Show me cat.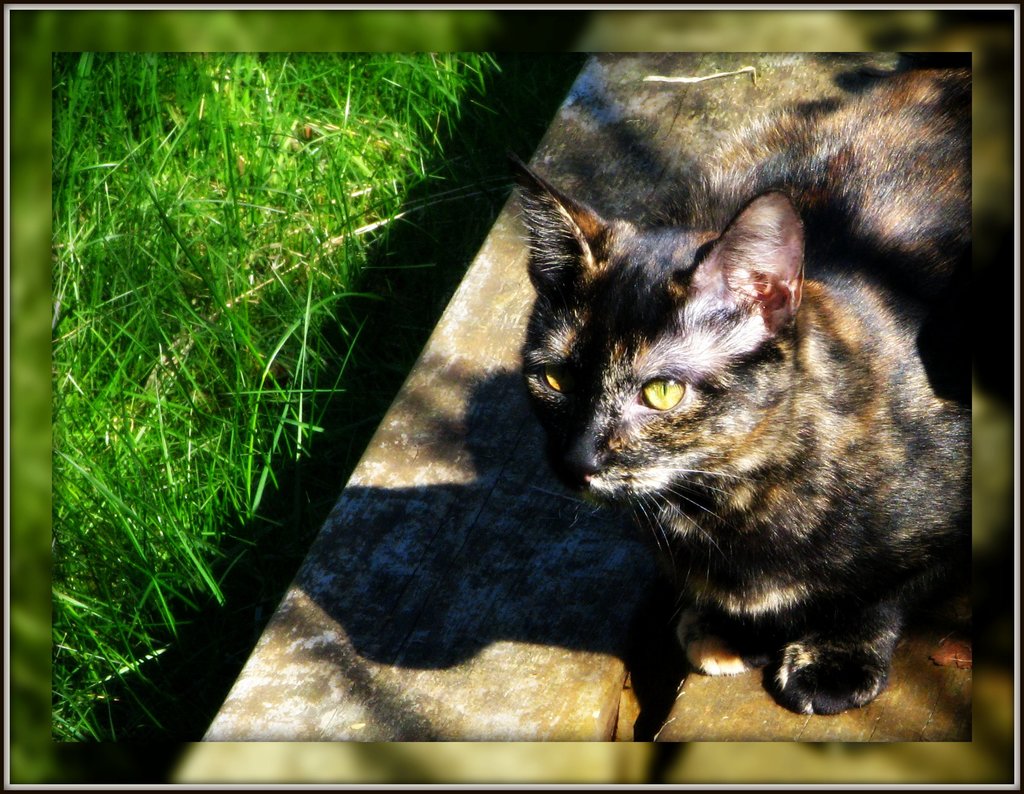
cat is here: [left=503, top=69, right=980, bottom=713].
